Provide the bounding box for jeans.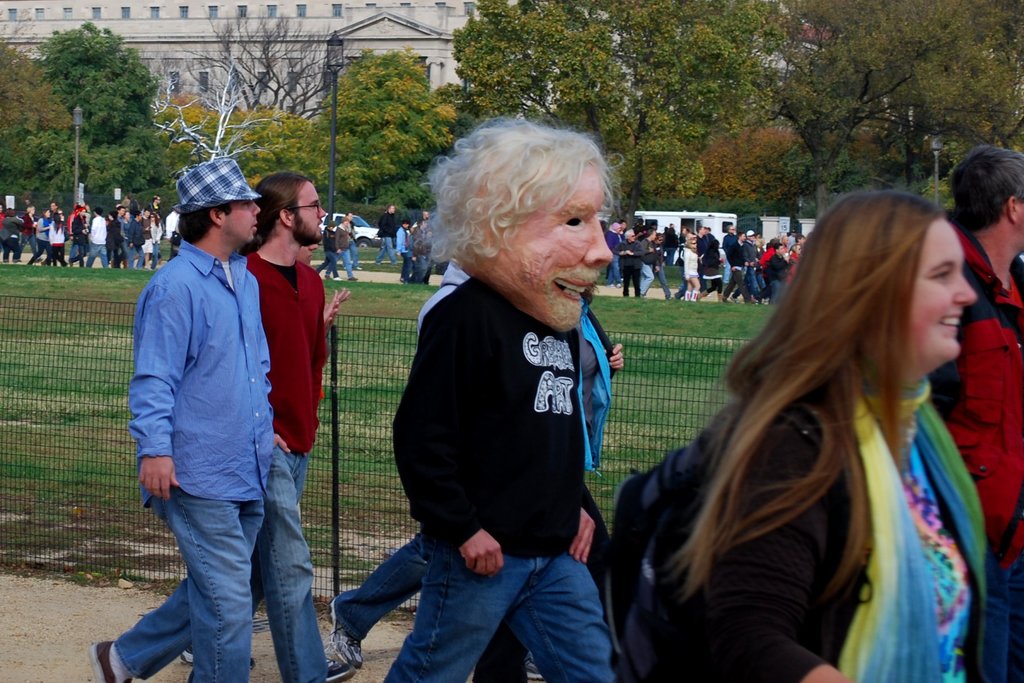
pyautogui.locateOnScreen(726, 263, 748, 297).
